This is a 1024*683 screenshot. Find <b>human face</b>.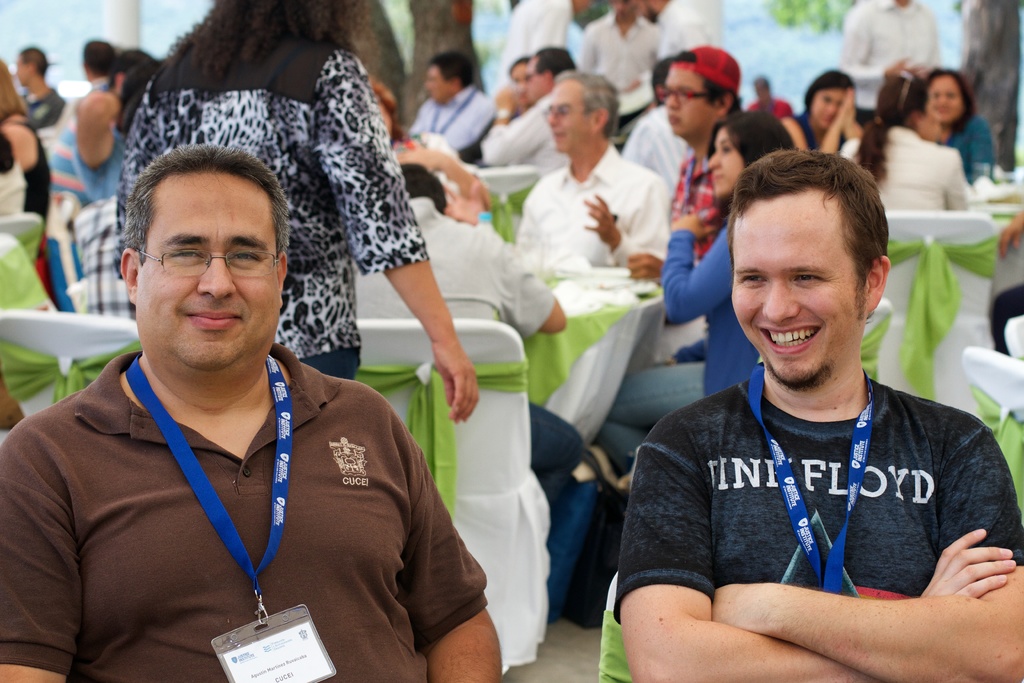
Bounding box: rect(815, 86, 845, 128).
